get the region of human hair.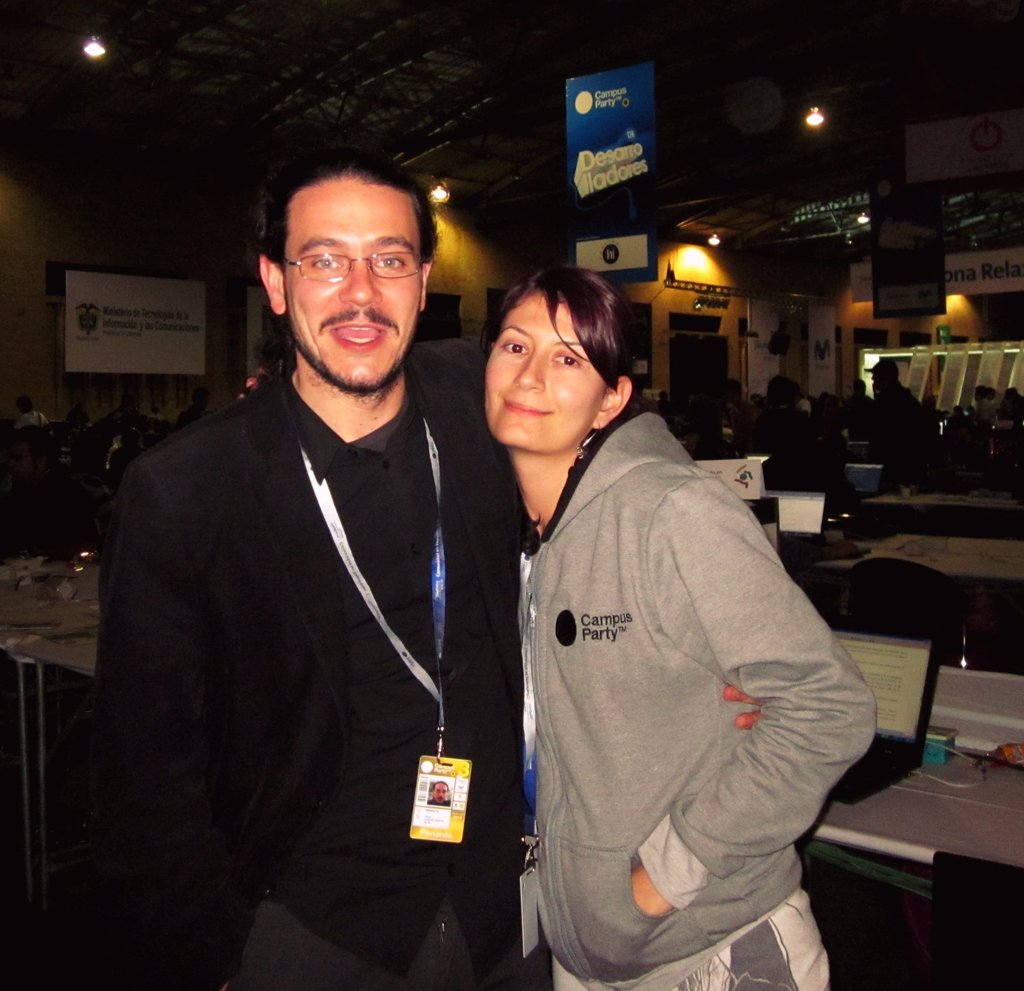
474, 267, 636, 385.
